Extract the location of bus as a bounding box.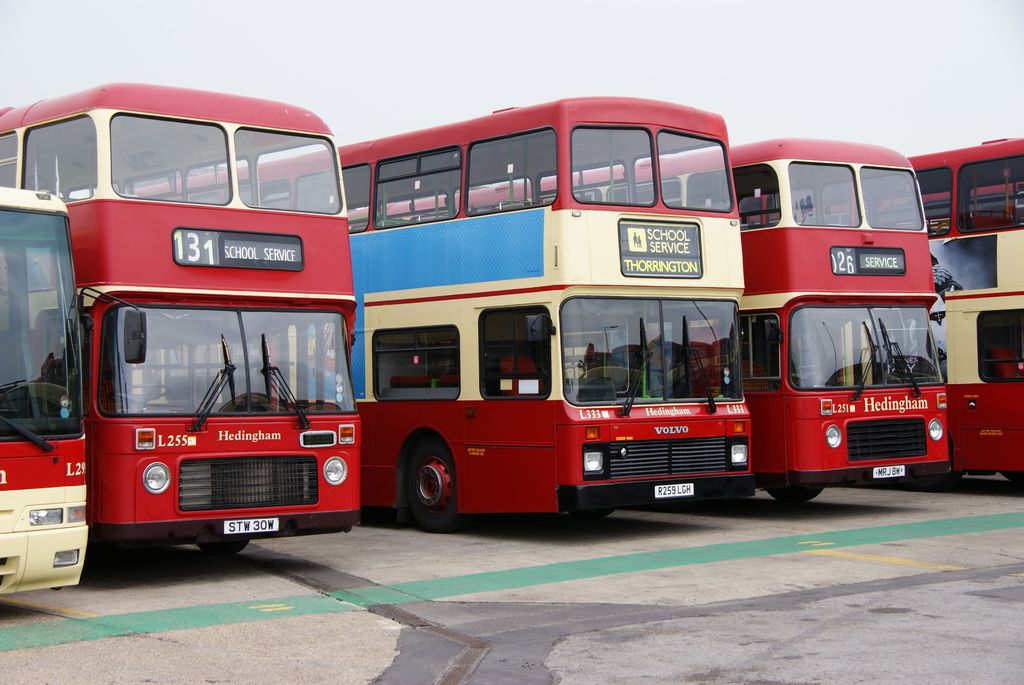
bbox=(0, 76, 367, 562).
